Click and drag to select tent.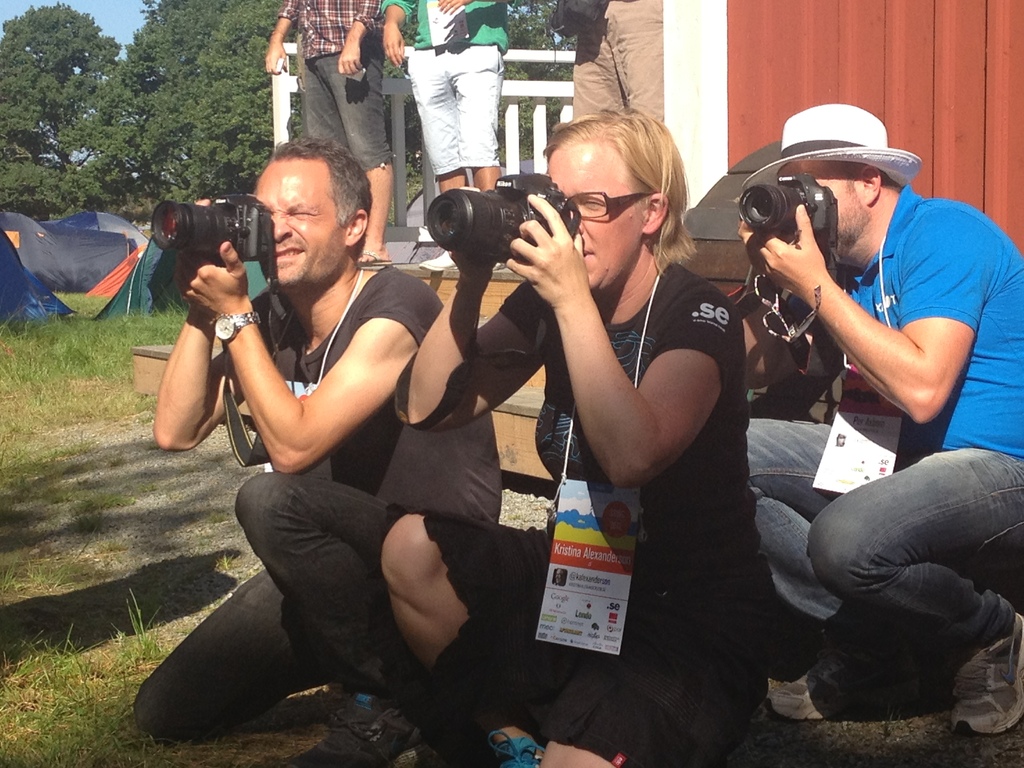
Selection: (x1=1, y1=231, x2=69, y2=335).
